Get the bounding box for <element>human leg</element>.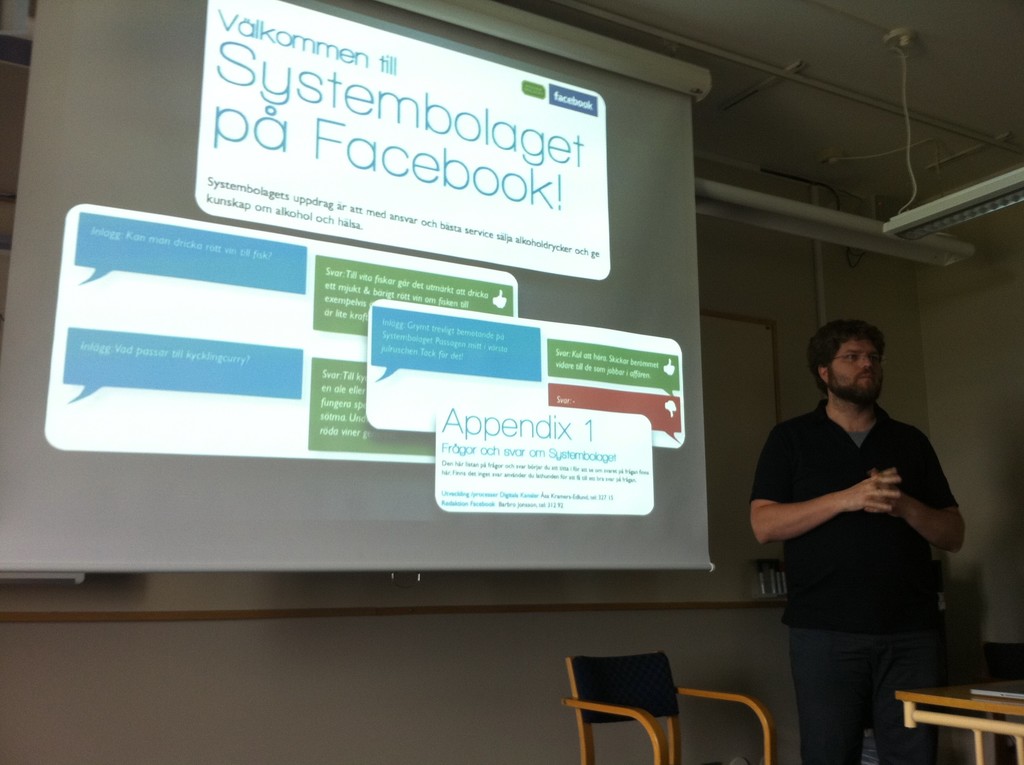
l=872, t=597, r=945, b=764.
